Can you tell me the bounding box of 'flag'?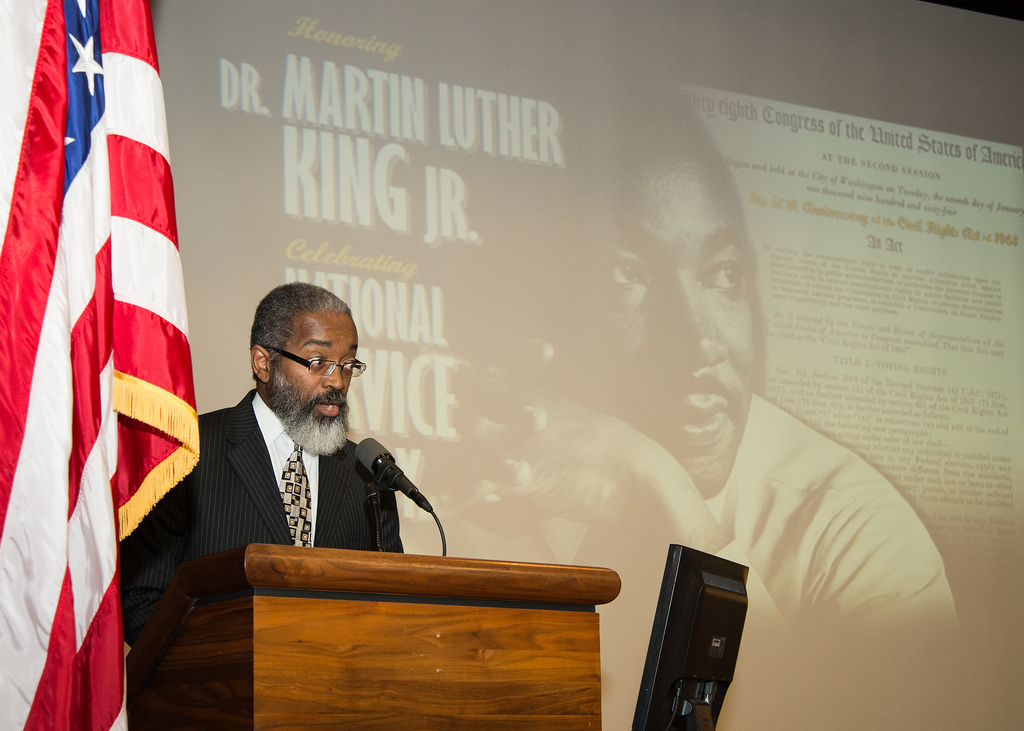
{"x1": 0, "y1": 0, "x2": 202, "y2": 730}.
